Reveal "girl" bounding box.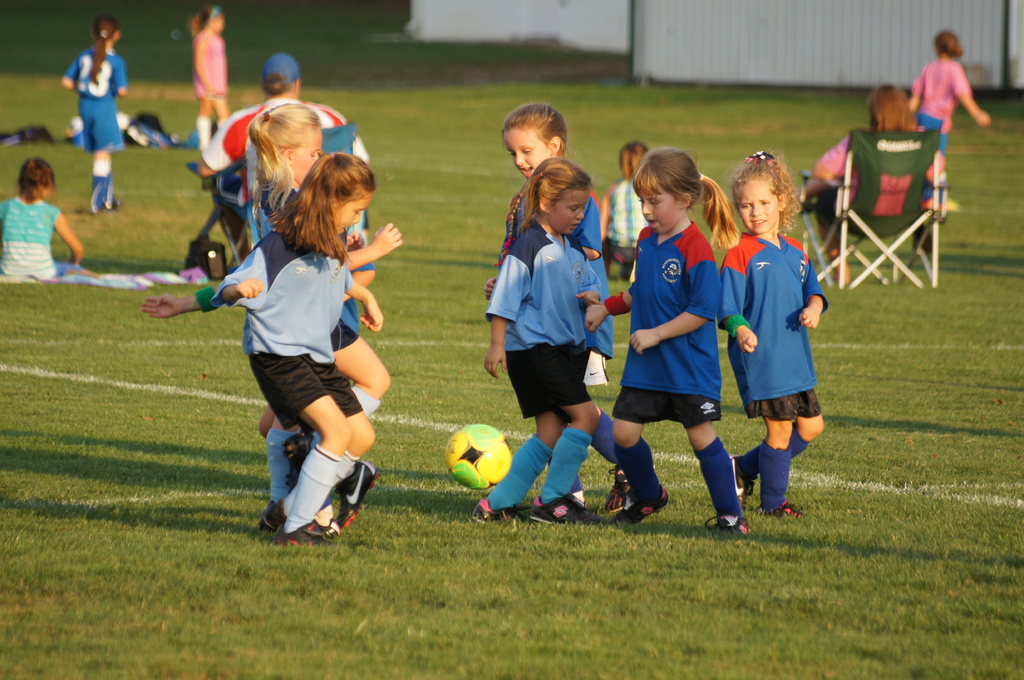
Revealed: box(579, 145, 746, 534).
